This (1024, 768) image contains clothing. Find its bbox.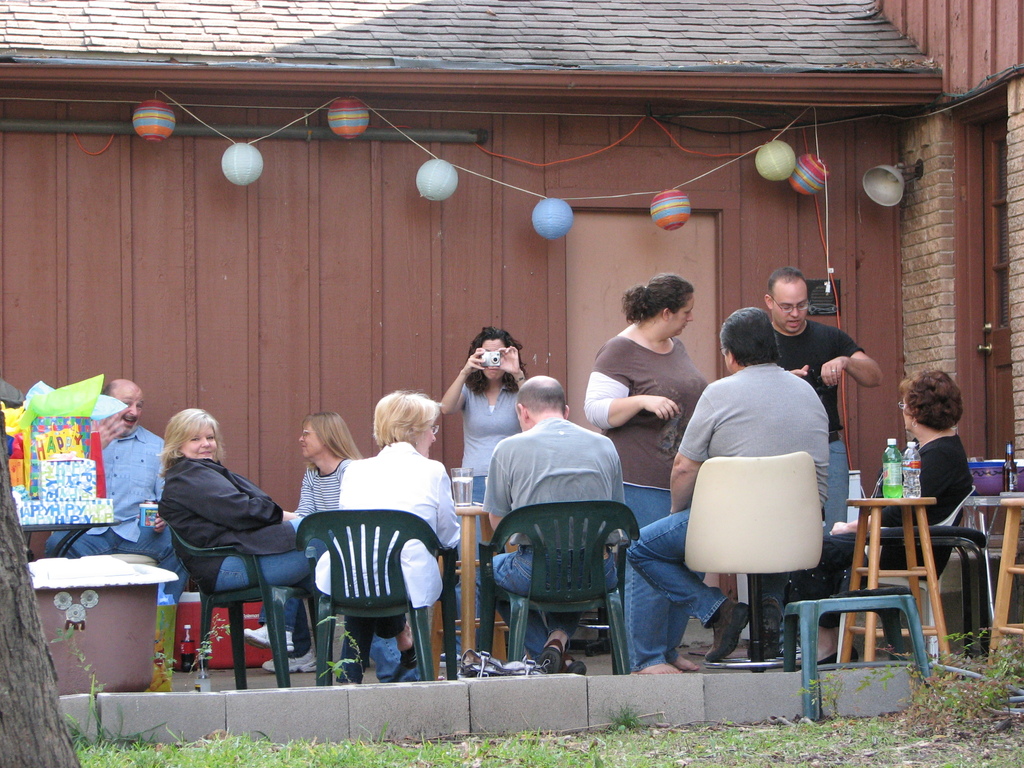
[left=456, top=415, right=628, bottom=659].
